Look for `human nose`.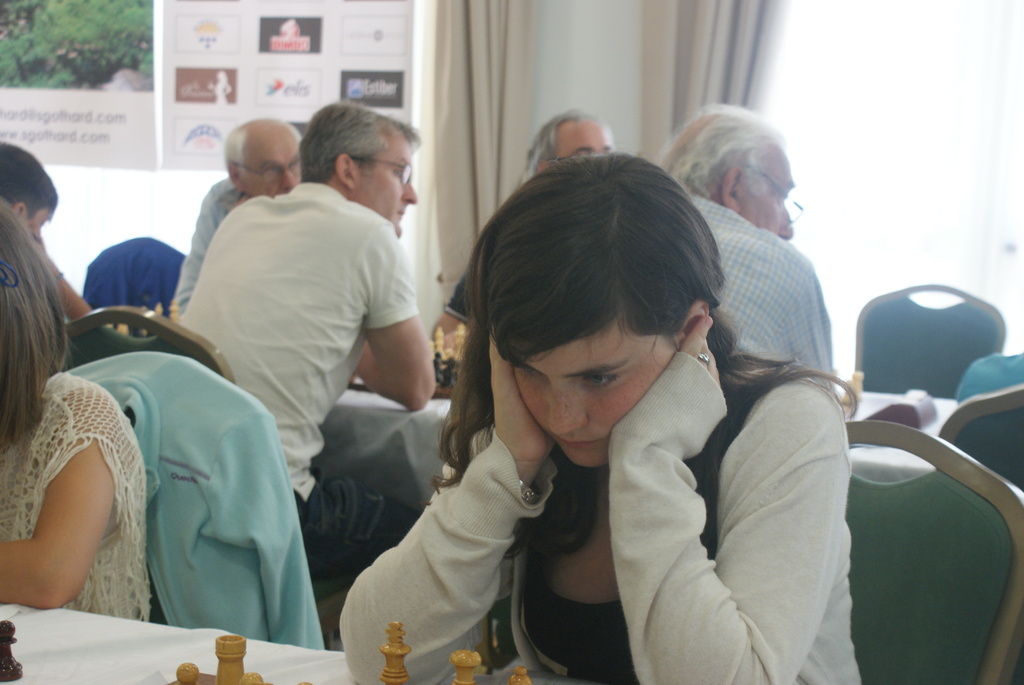
Found: 547:380:590:436.
